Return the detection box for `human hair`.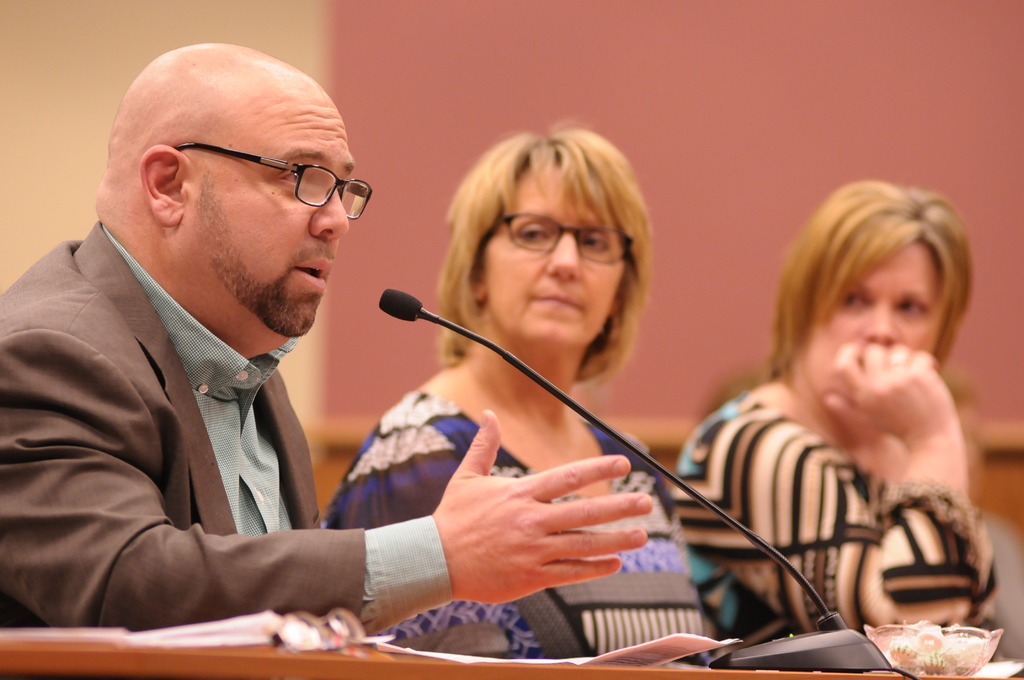
l=434, t=124, r=666, b=328.
